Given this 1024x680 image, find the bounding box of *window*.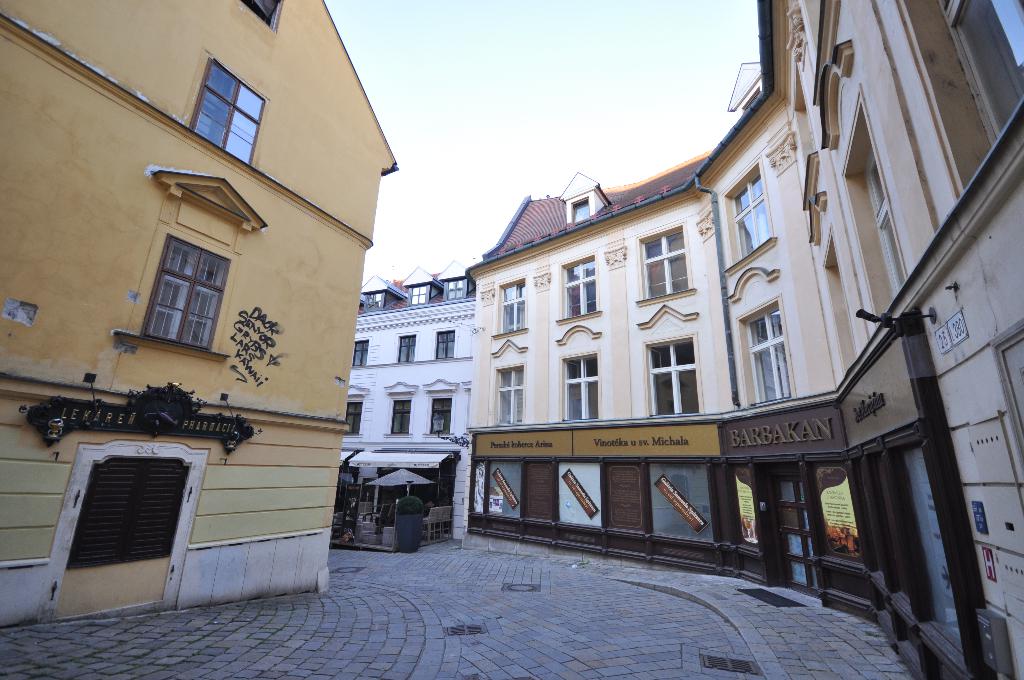
bbox=[398, 338, 418, 360].
